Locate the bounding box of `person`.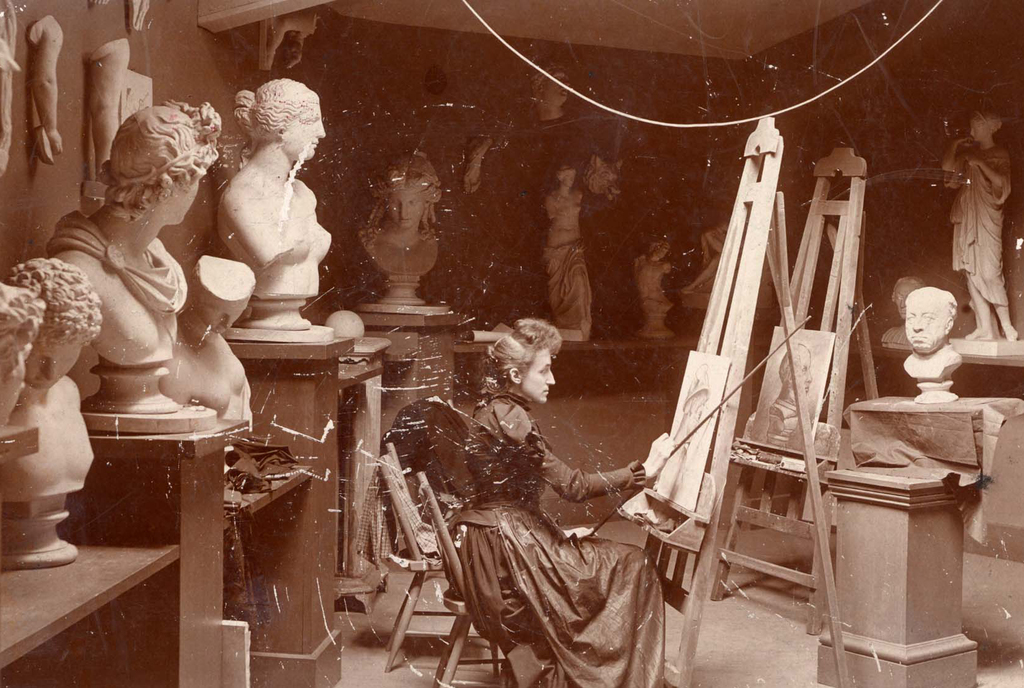
Bounding box: select_region(4, 258, 104, 502).
